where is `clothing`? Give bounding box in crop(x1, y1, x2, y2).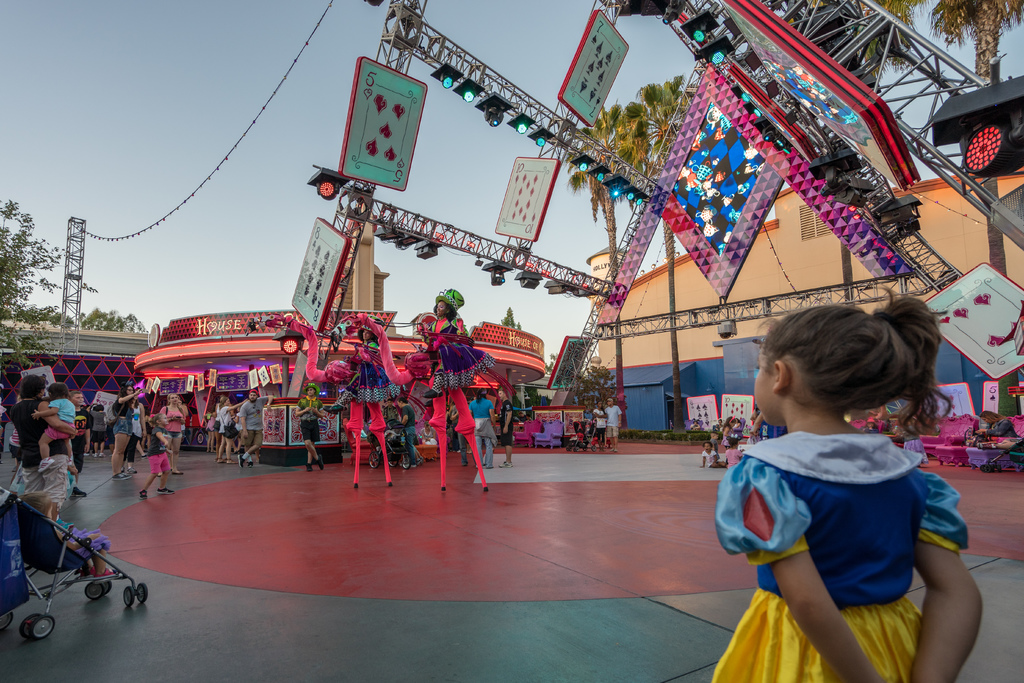
crop(427, 326, 486, 390).
